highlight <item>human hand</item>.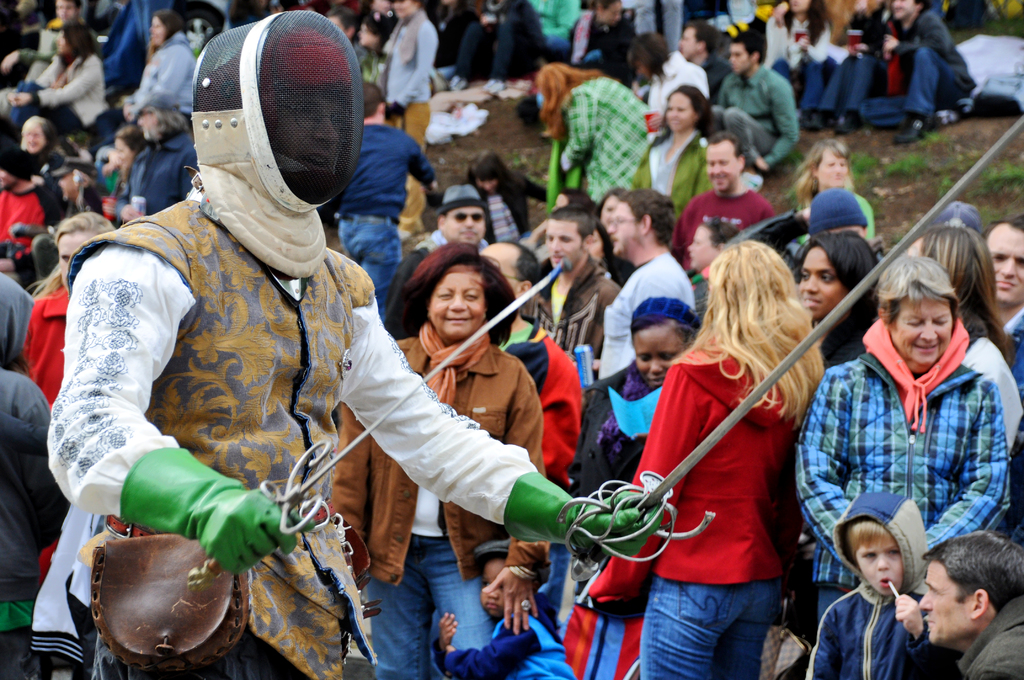
Highlighted region: (107,149,123,170).
